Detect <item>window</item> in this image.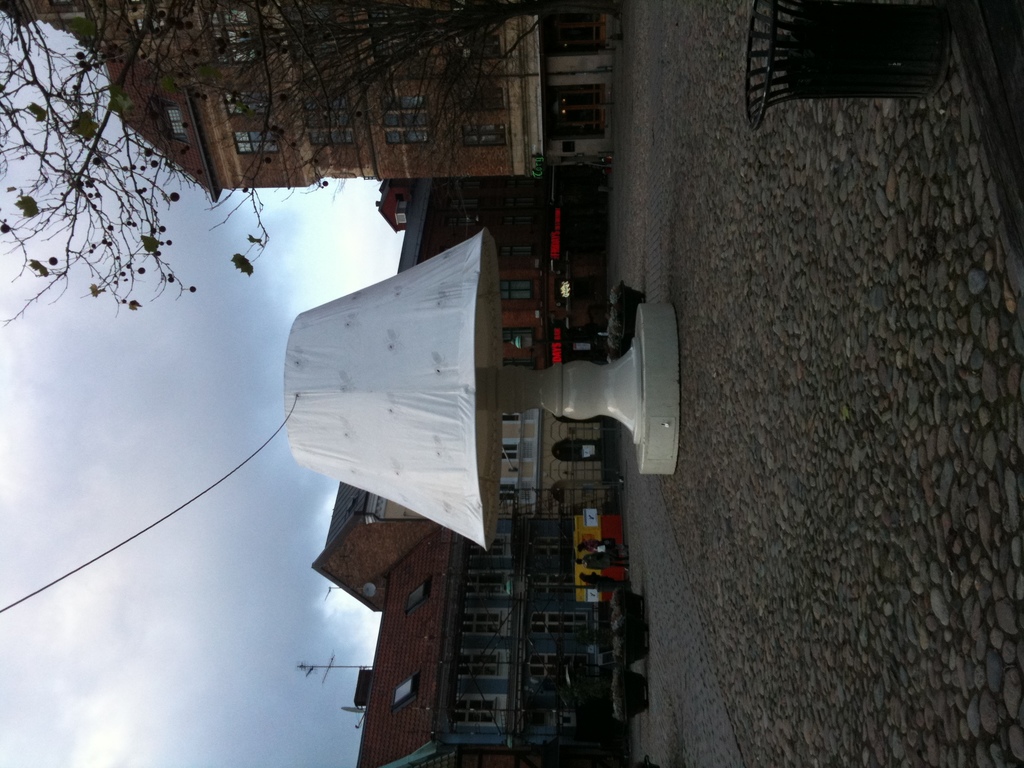
Detection: locate(532, 575, 569, 593).
